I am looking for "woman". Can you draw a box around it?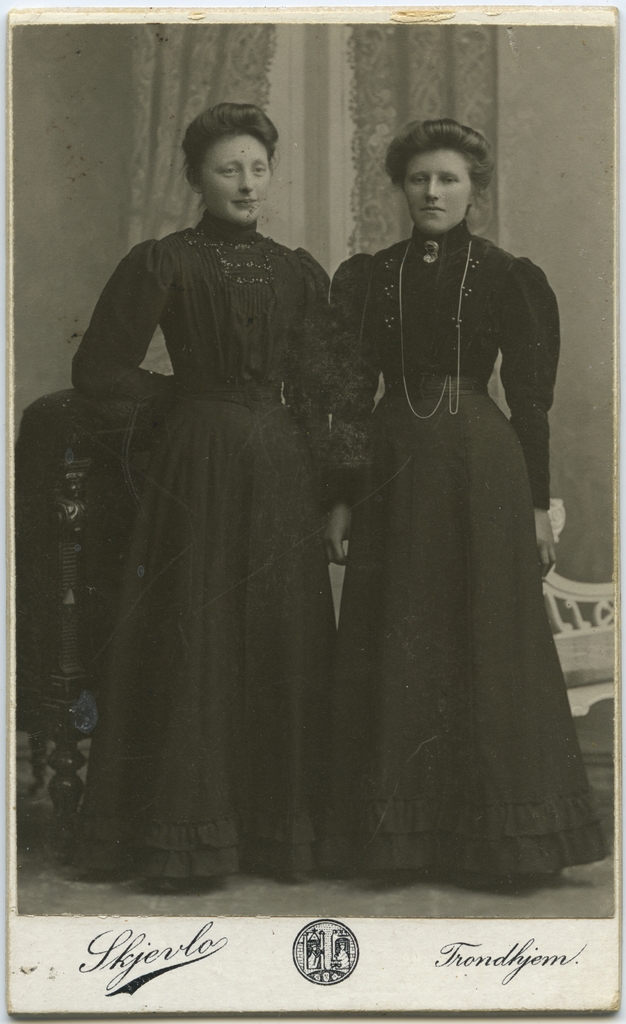
Sure, the bounding box is <box>289,116,583,899</box>.
